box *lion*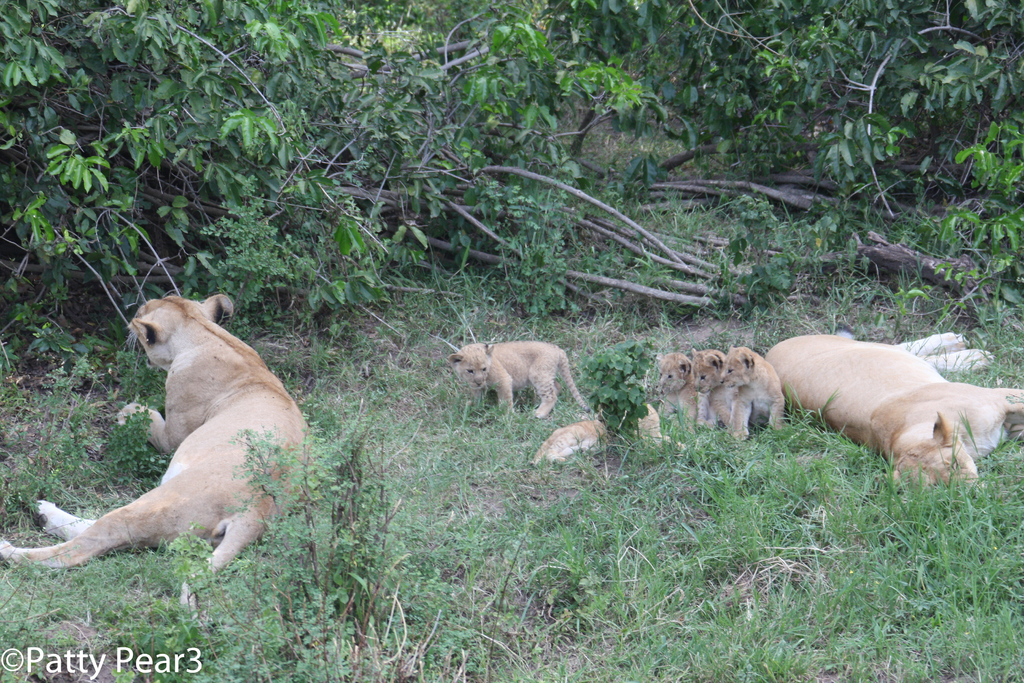
l=0, t=288, r=320, b=632
